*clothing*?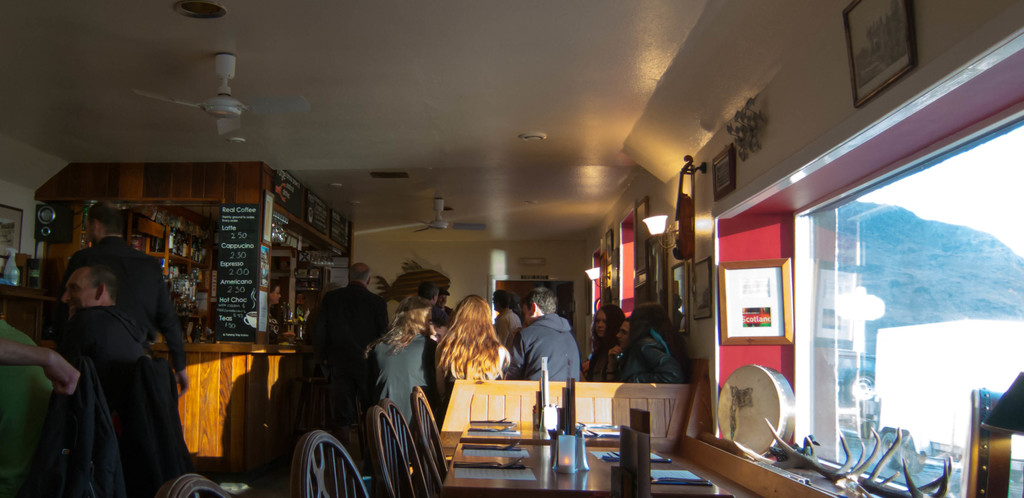
52,219,225,490
